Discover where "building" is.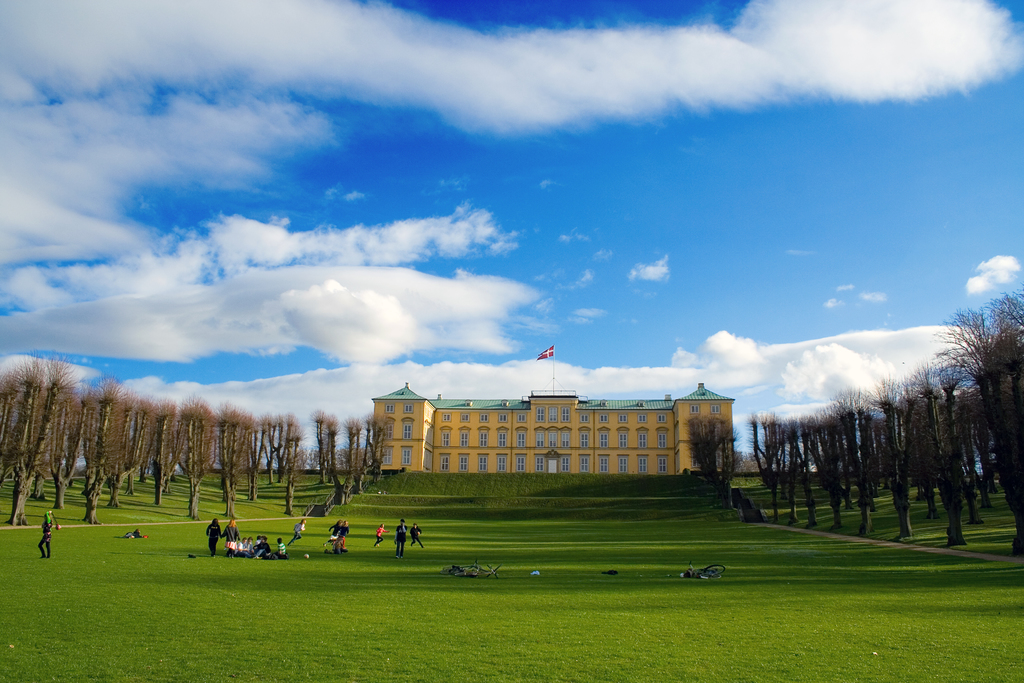
Discovered at BBox(372, 380, 753, 499).
